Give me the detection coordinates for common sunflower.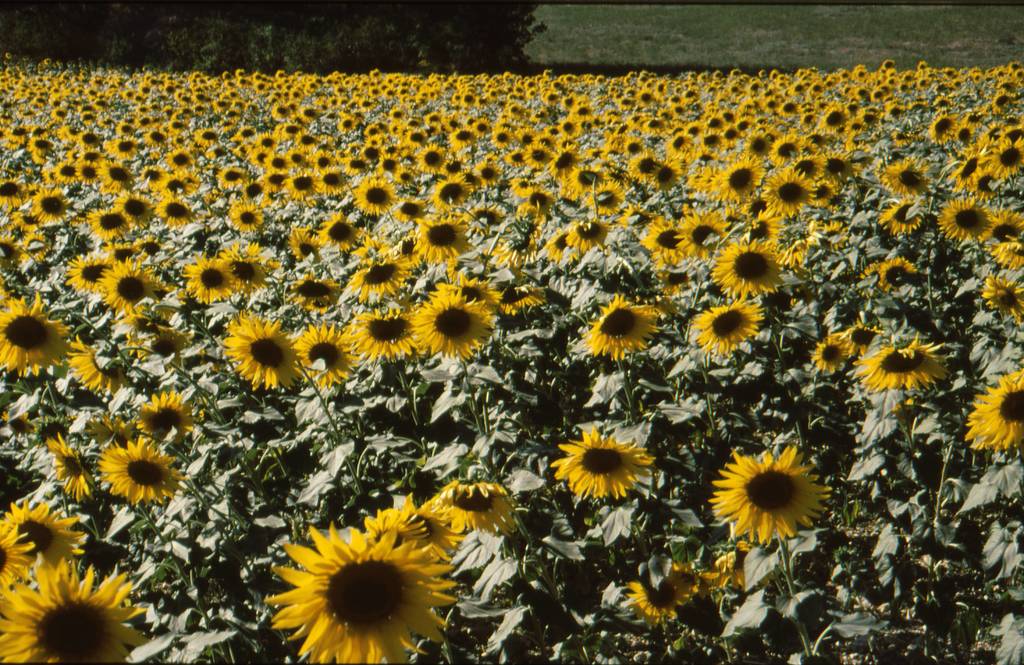
select_region(553, 429, 661, 499).
